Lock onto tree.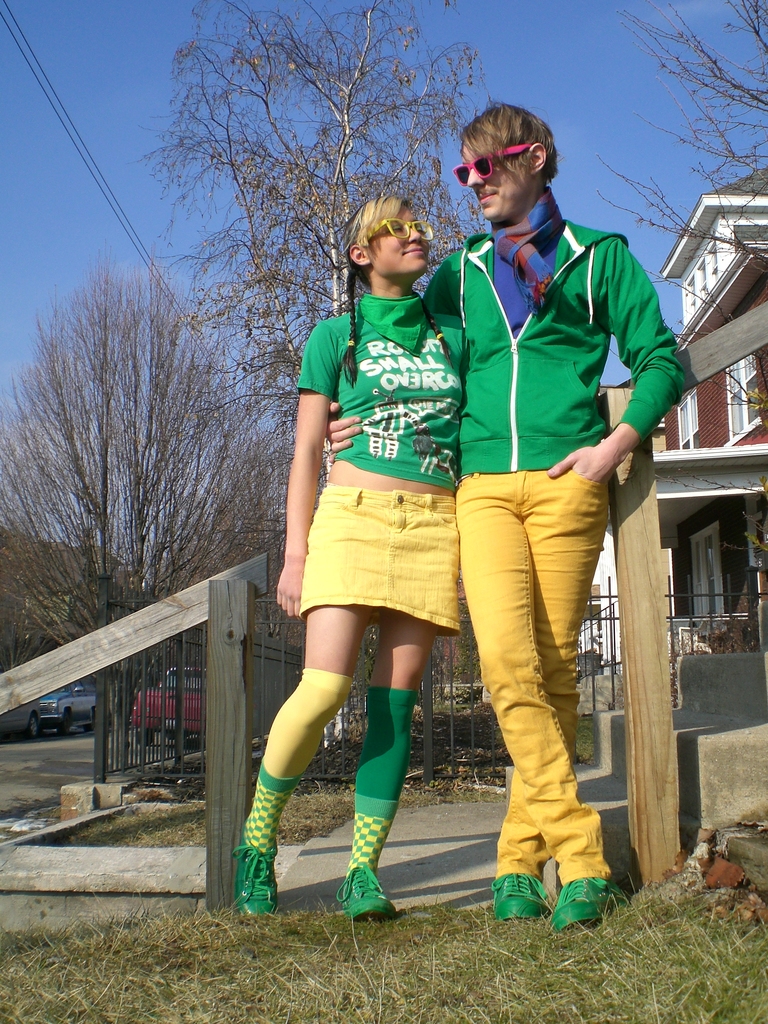
Locked: locate(122, 0, 497, 727).
